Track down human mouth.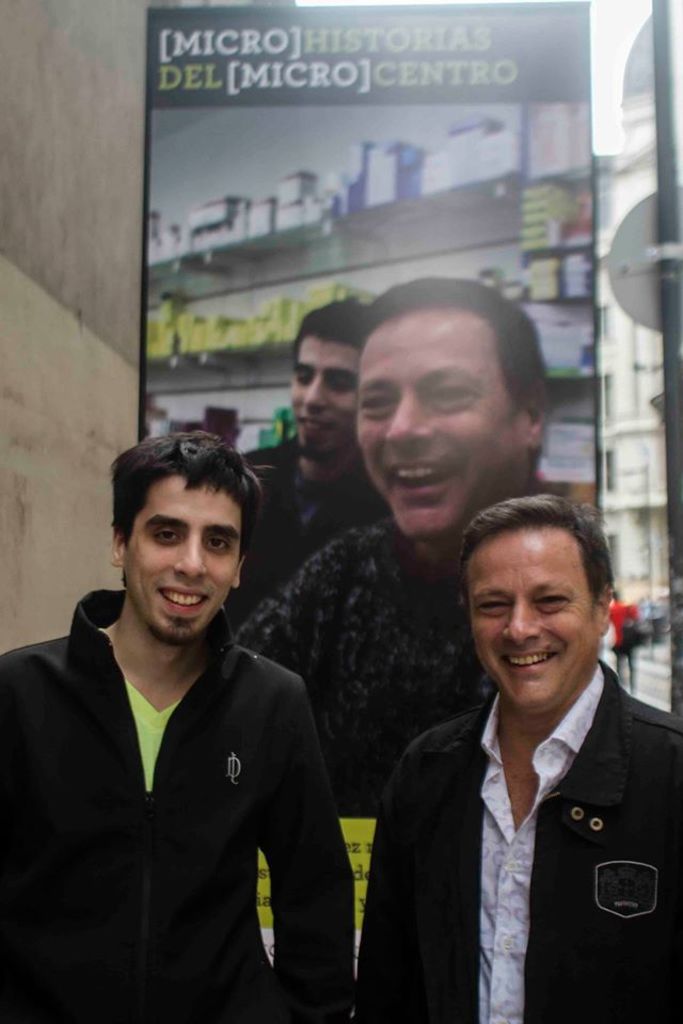
Tracked to [502,642,571,683].
